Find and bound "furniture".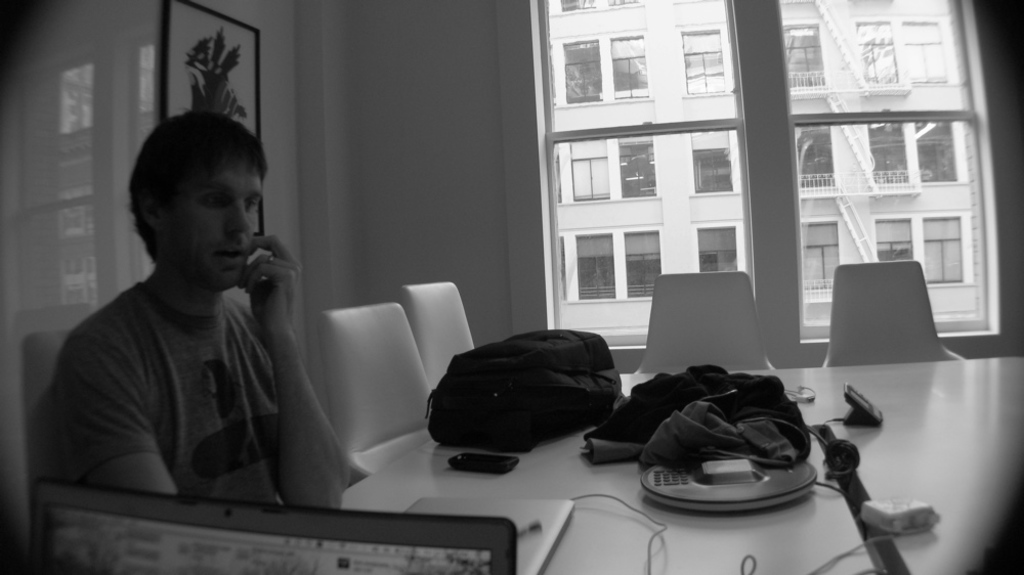
Bound: 22 325 67 527.
